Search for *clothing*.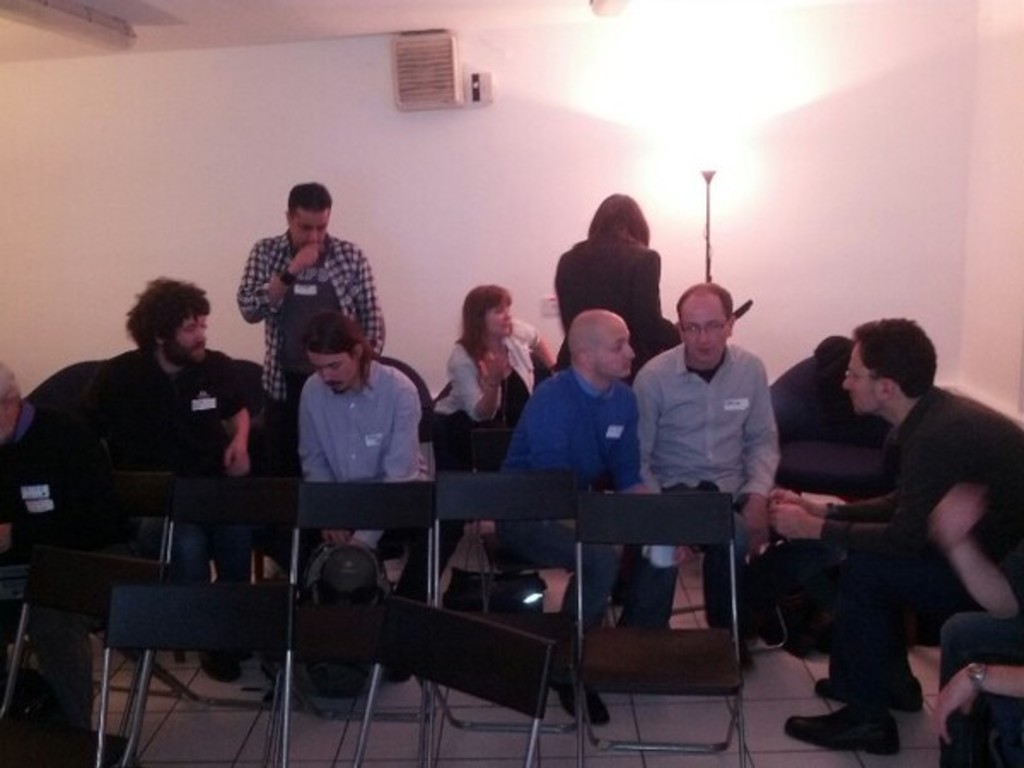
Found at left=819, top=384, right=1022, bottom=701.
